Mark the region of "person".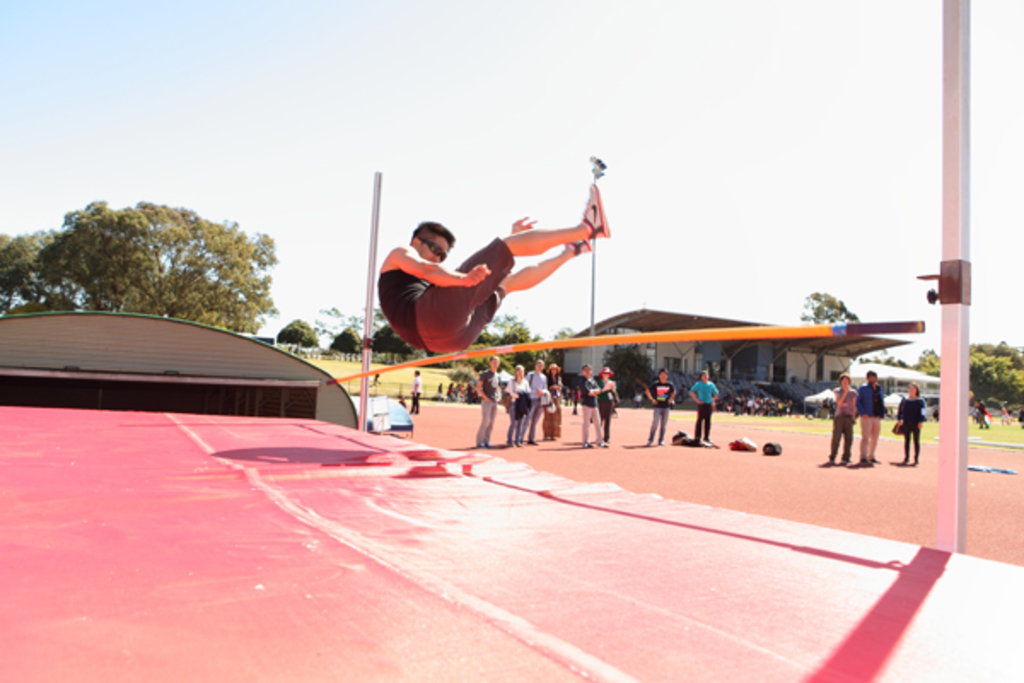
Region: [645, 367, 676, 447].
